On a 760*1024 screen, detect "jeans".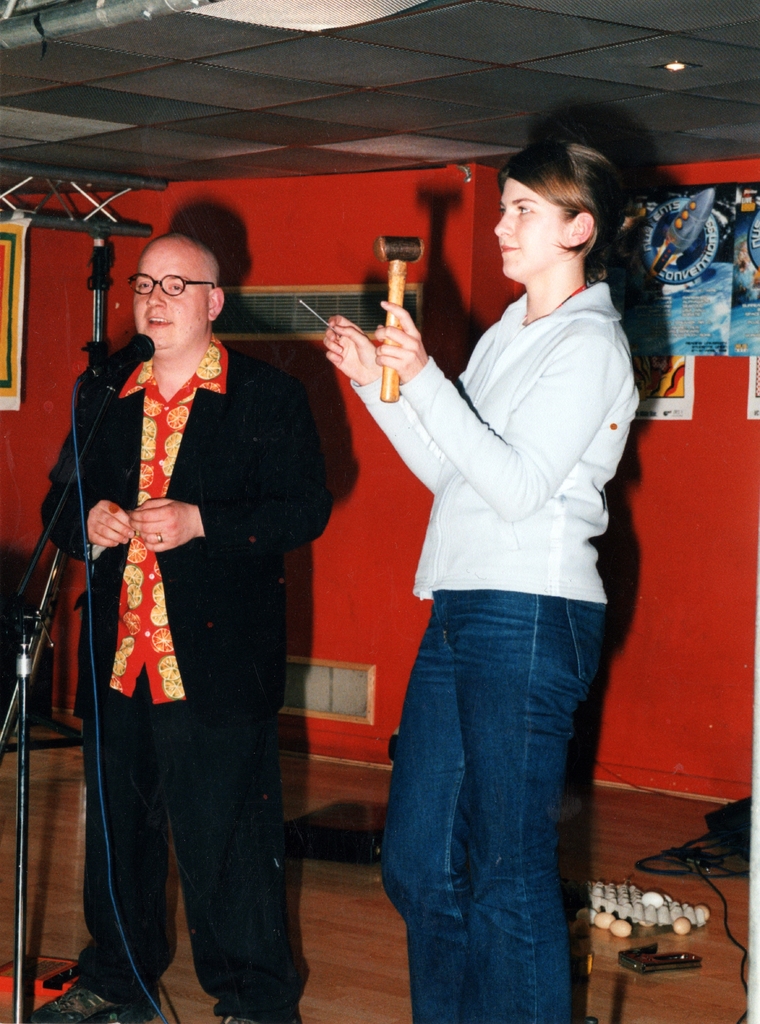
<region>369, 560, 624, 1023</region>.
